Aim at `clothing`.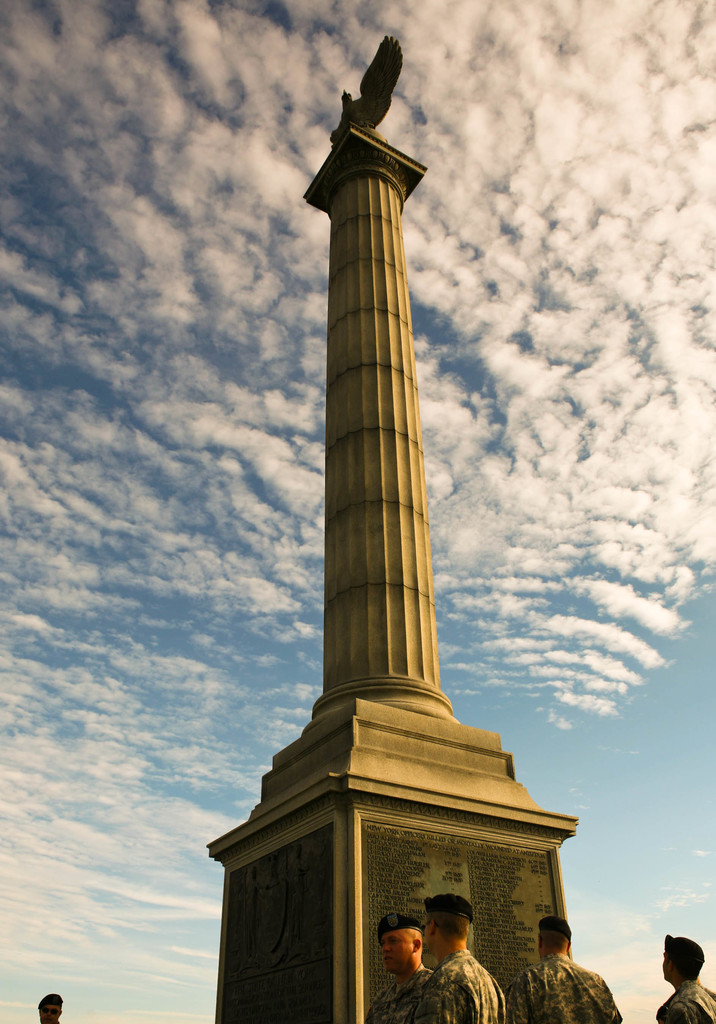
Aimed at bbox(354, 966, 431, 1023).
